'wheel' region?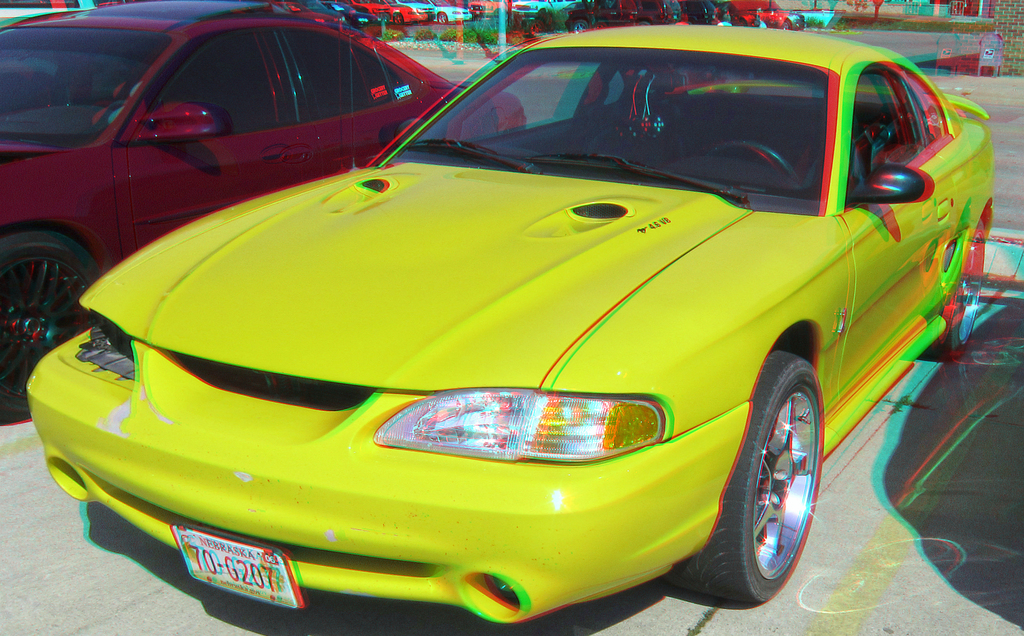
rect(924, 222, 998, 360)
